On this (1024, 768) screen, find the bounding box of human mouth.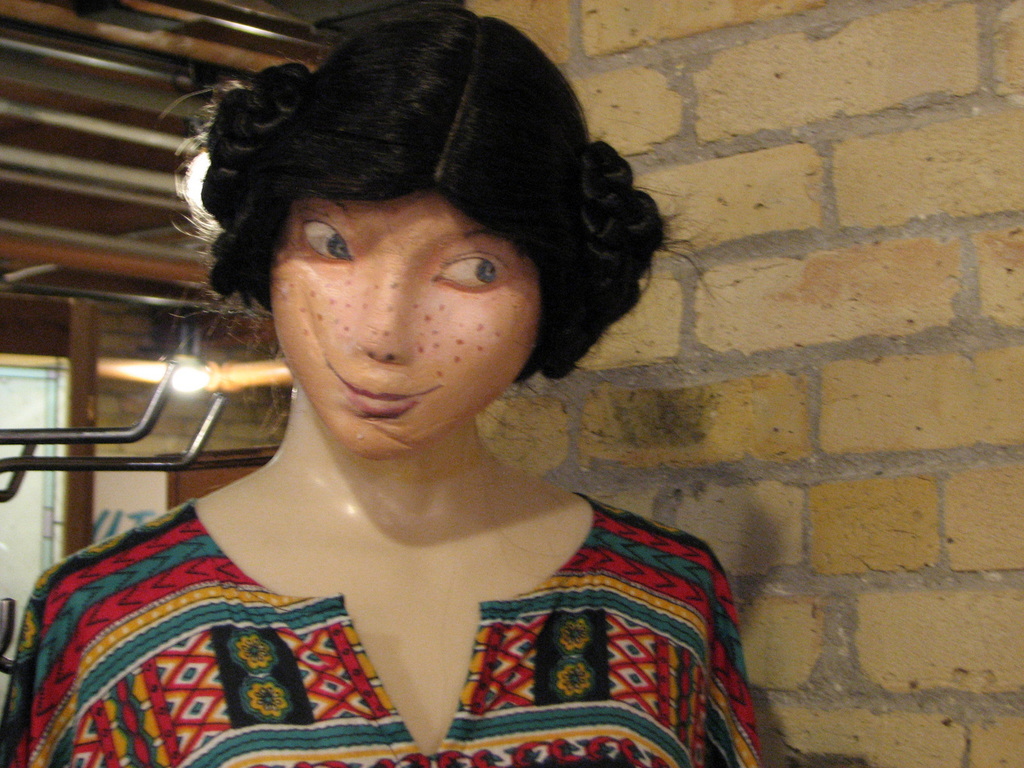
Bounding box: crop(326, 364, 438, 416).
